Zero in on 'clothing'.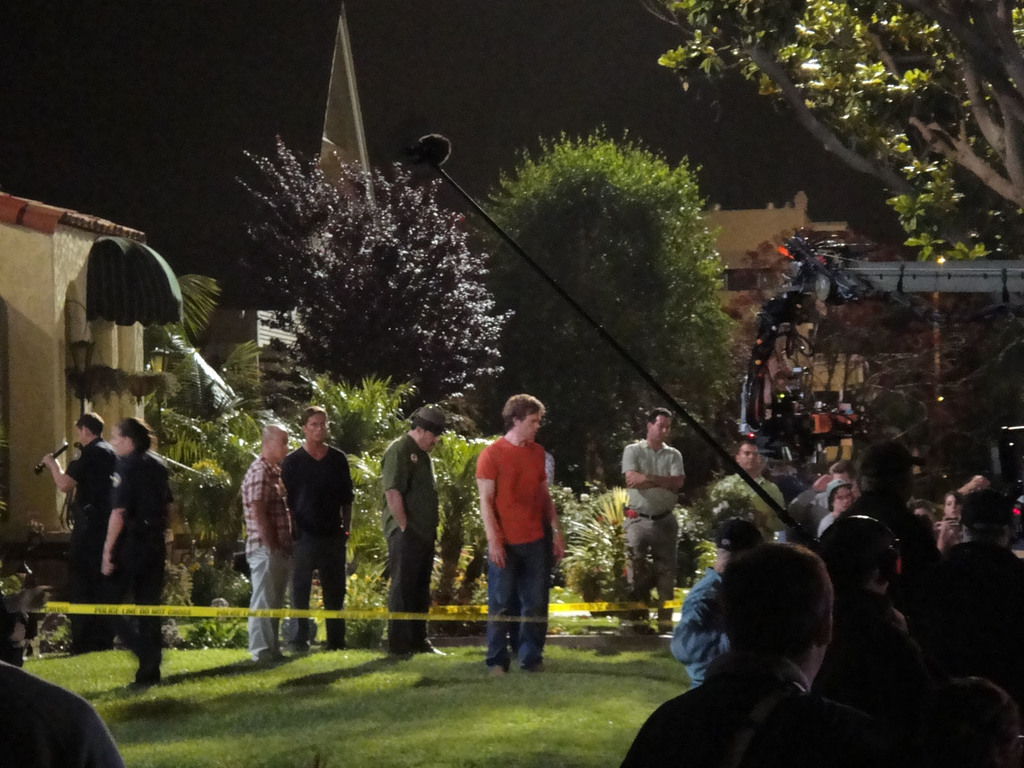
Zeroed in: x1=276, y1=535, x2=349, y2=646.
